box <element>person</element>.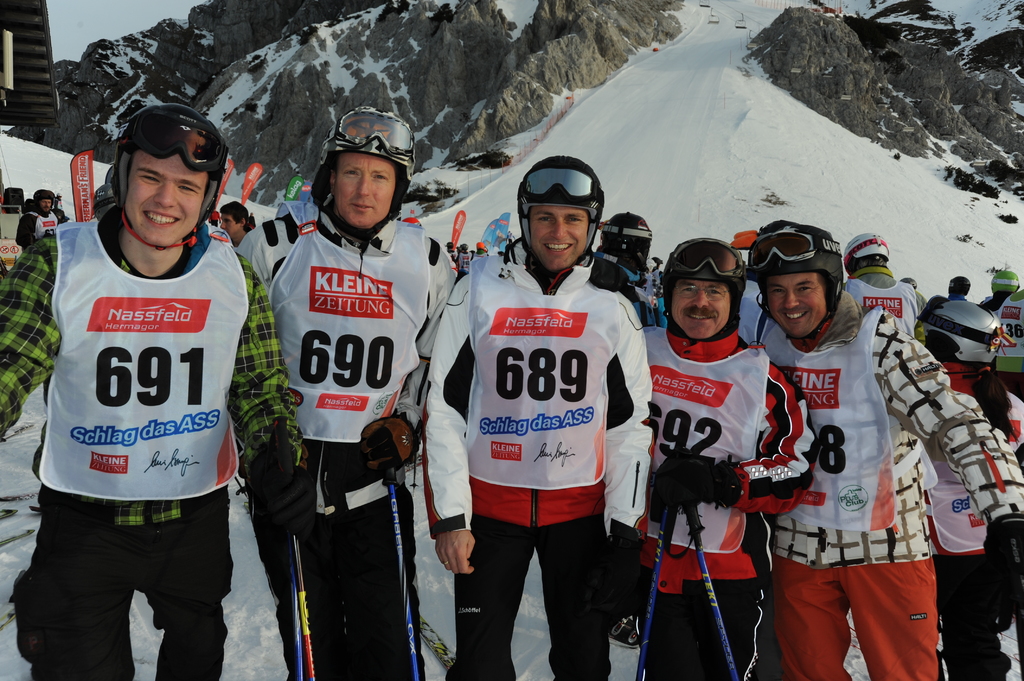
locate(950, 276, 976, 296).
